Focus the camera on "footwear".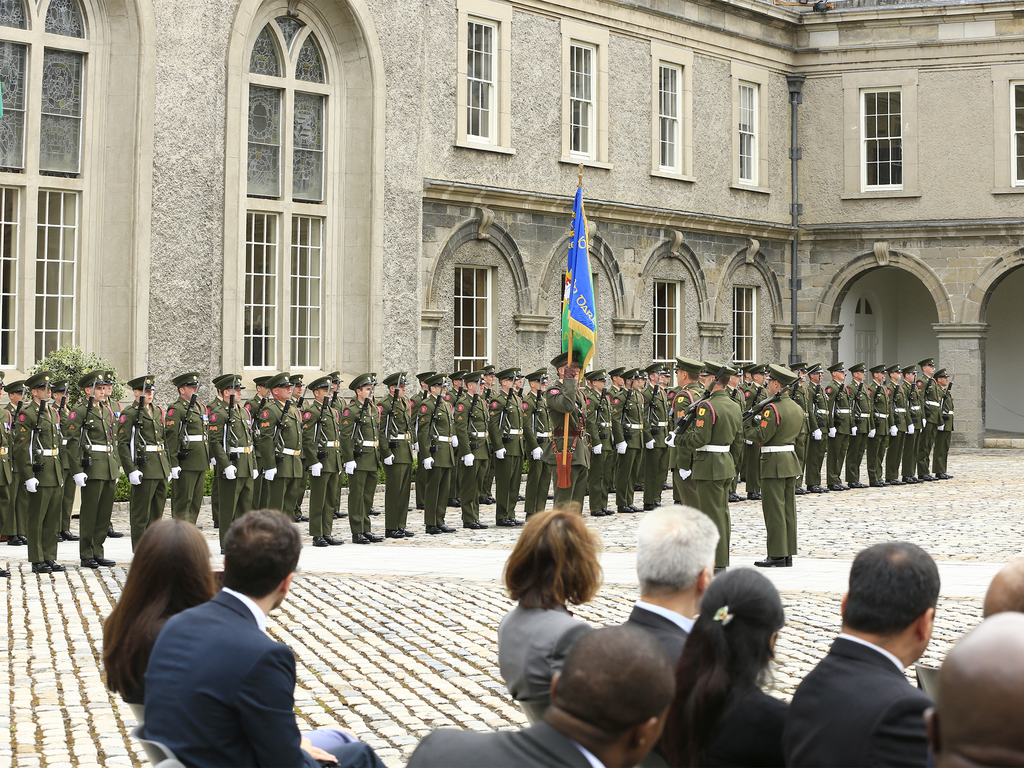
Focus region: rect(750, 559, 791, 570).
